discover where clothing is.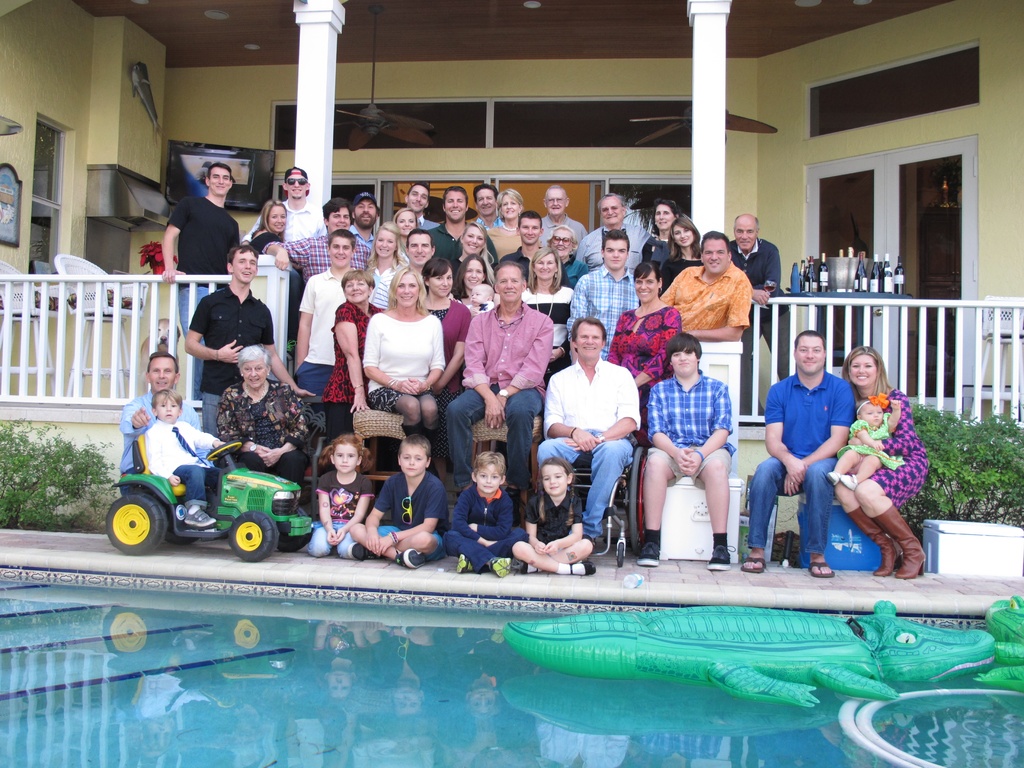
Discovered at 568/266/644/358.
